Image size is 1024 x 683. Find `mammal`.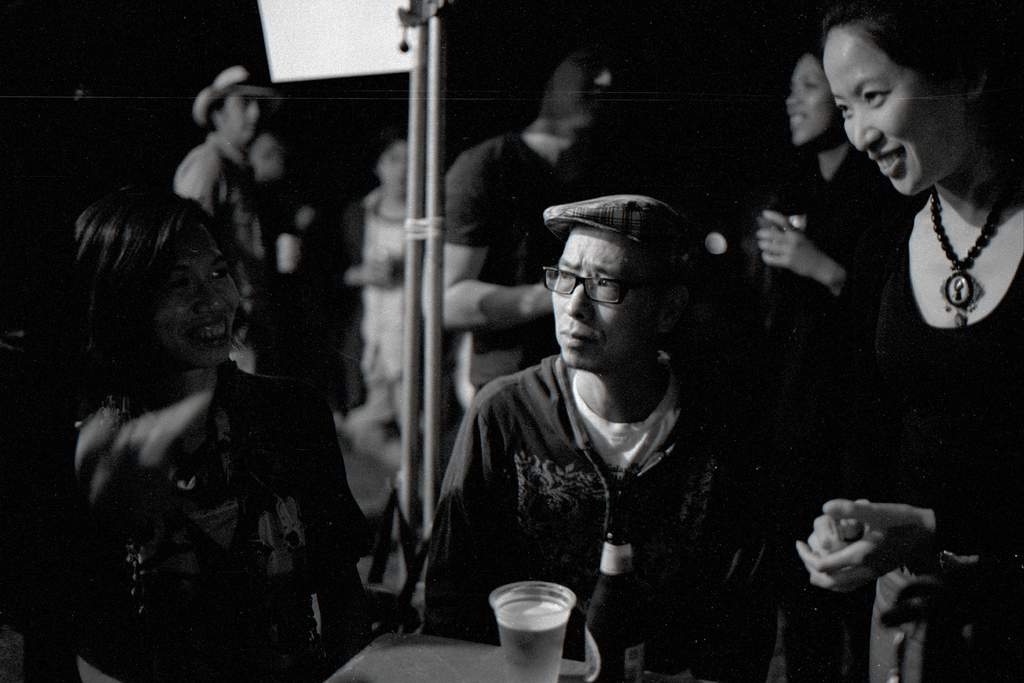
crop(323, 136, 431, 433).
